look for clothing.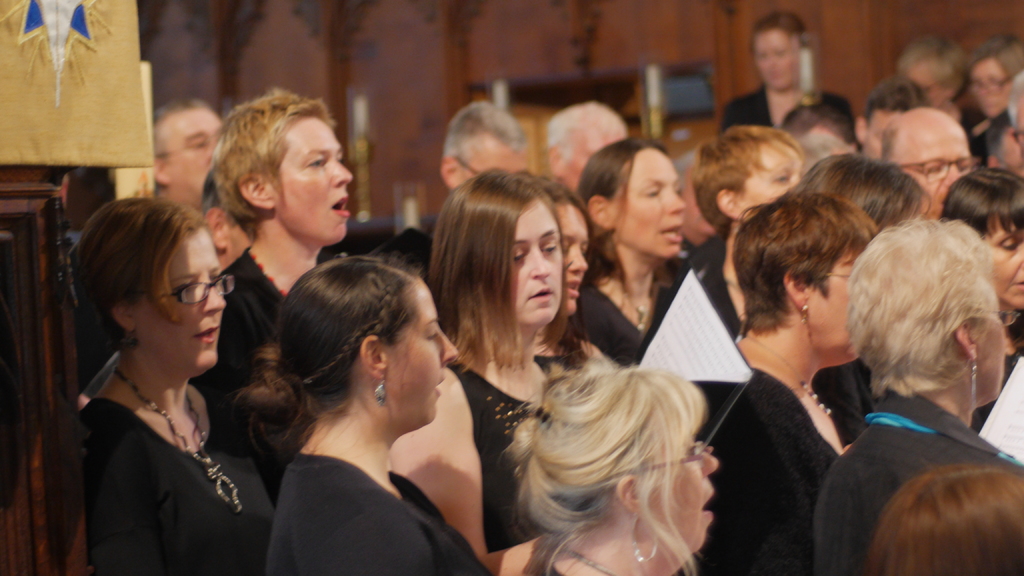
Found: left=806, top=352, right=877, bottom=456.
